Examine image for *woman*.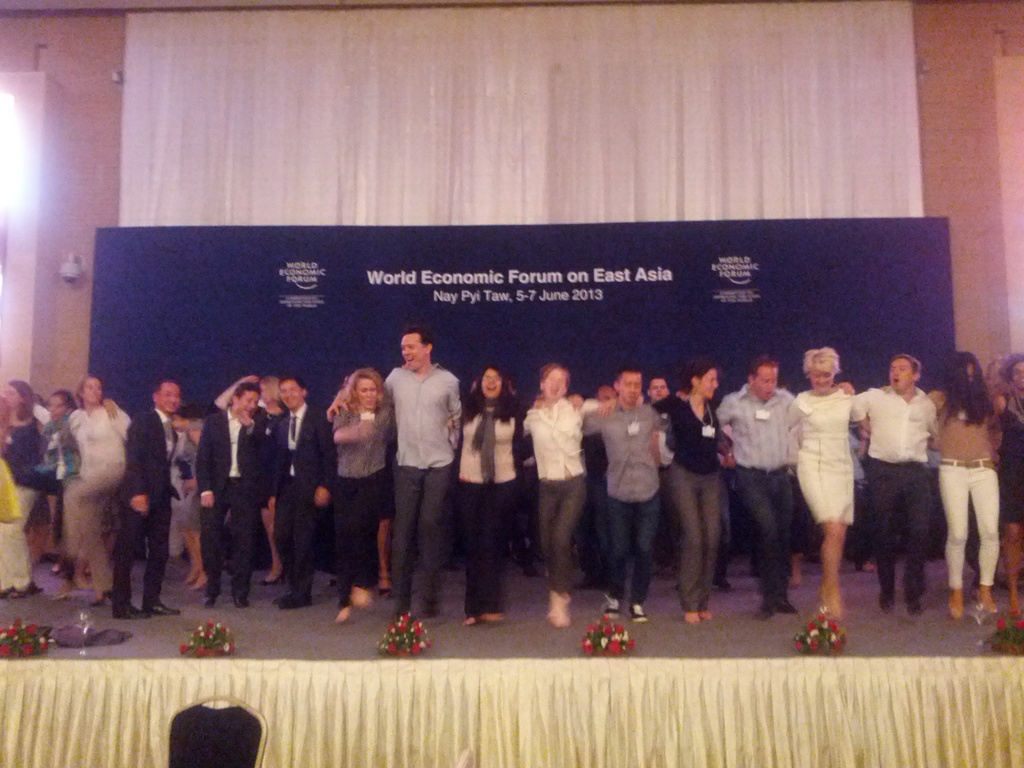
Examination result: (929, 346, 991, 625).
